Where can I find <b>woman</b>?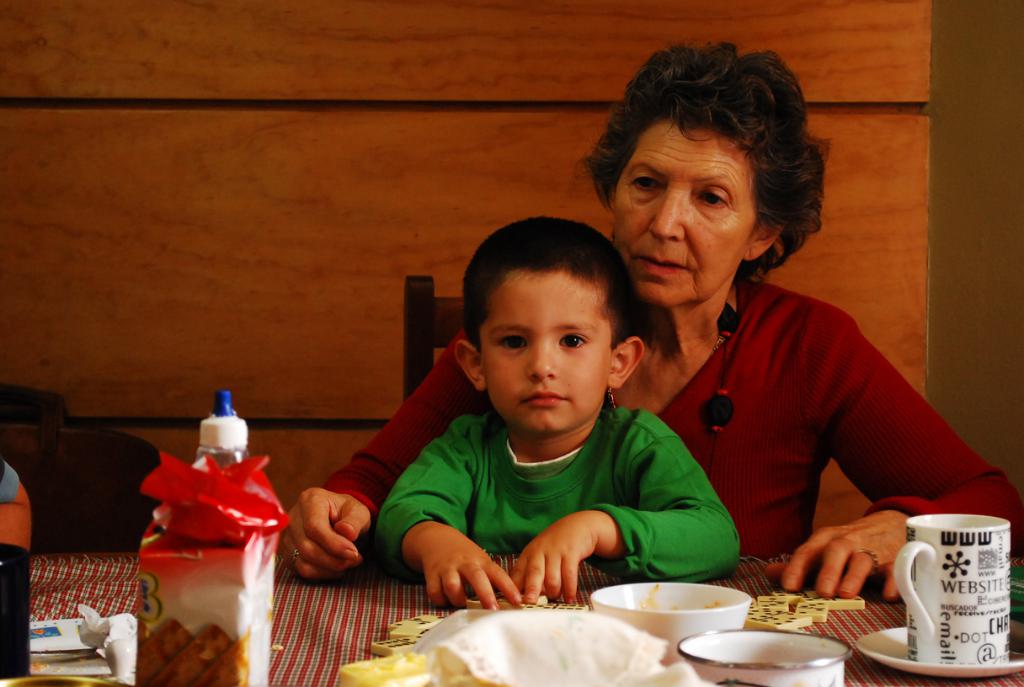
You can find it at detection(280, 36, 1023, 602).
